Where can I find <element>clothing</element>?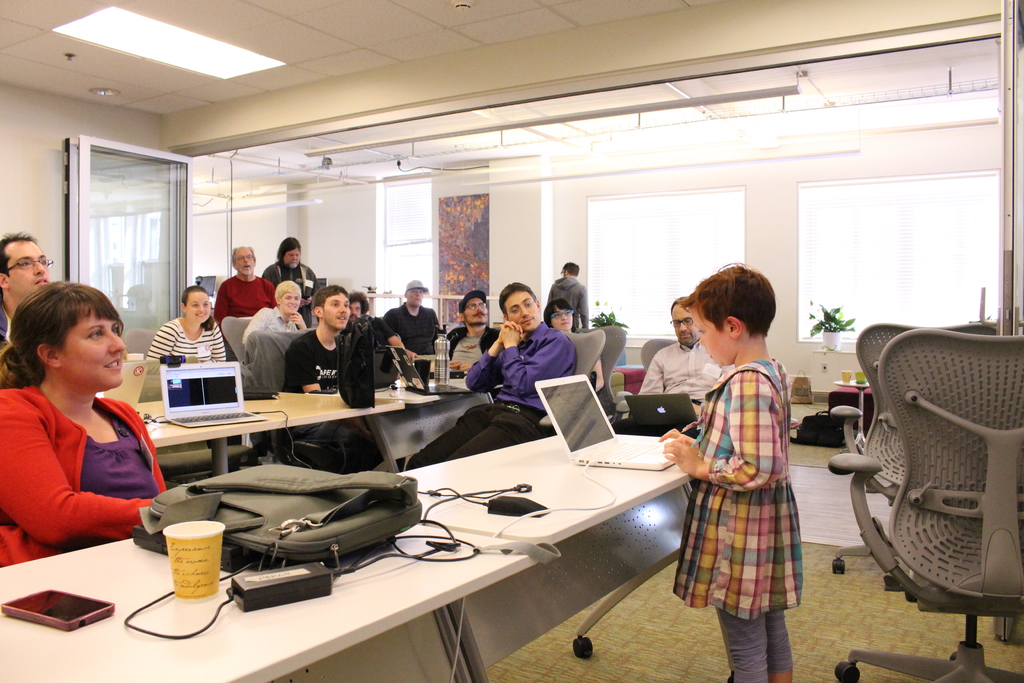
You can find it at [left=287, top=324, right=350, bottom=389].
